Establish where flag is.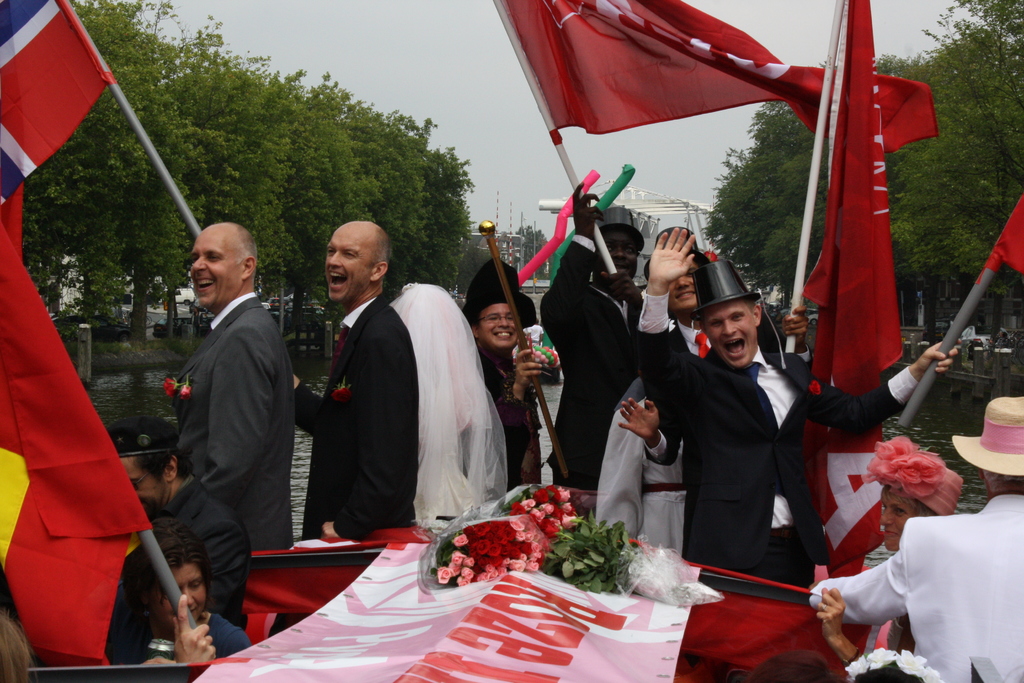
Established at Rect(0, 179, 154, 664).
